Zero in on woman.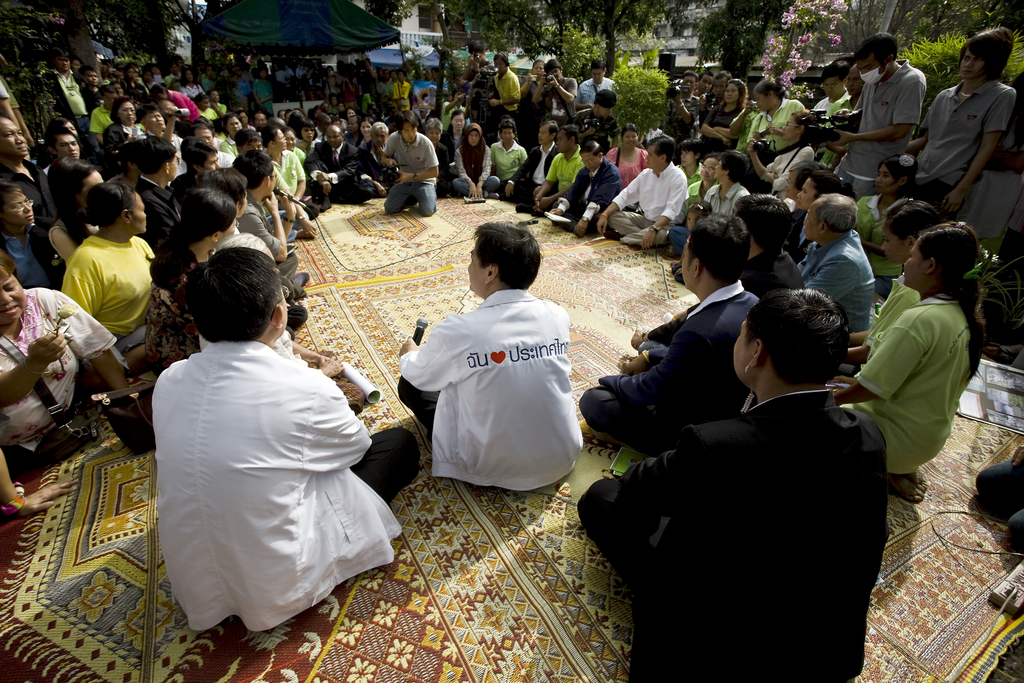
Zeroed in: <box>138,183,238,370</box>.
